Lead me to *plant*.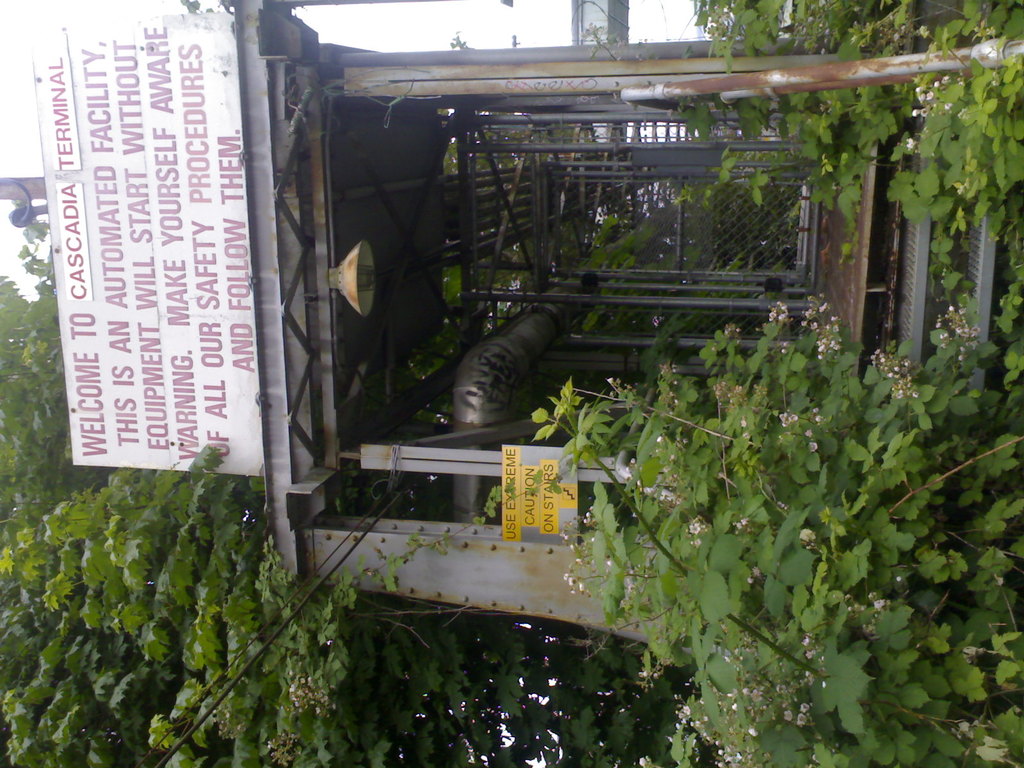
Lead to region(550, 310, 1019, 757).
